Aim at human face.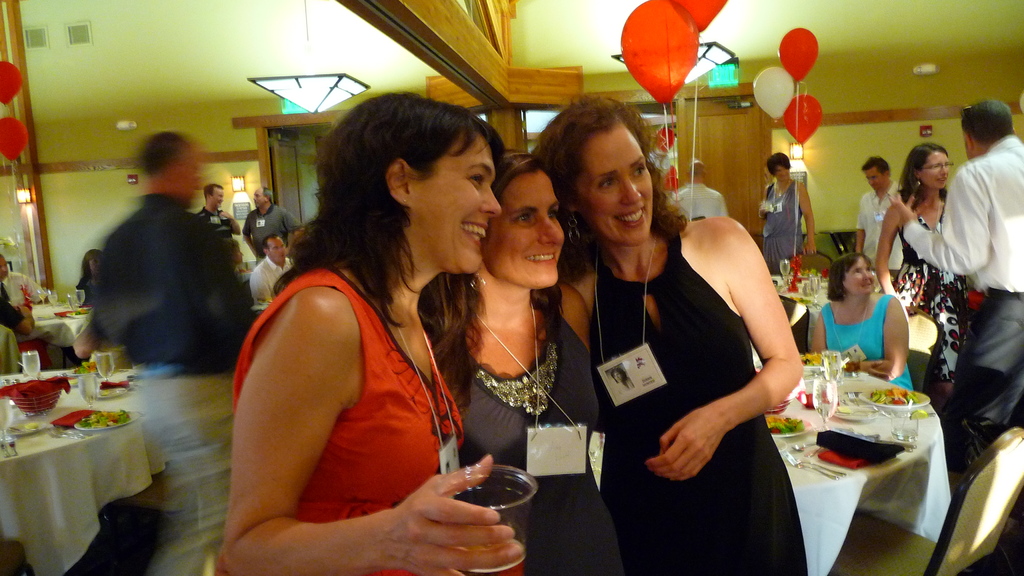
Aimed at 250:182:271:214.
